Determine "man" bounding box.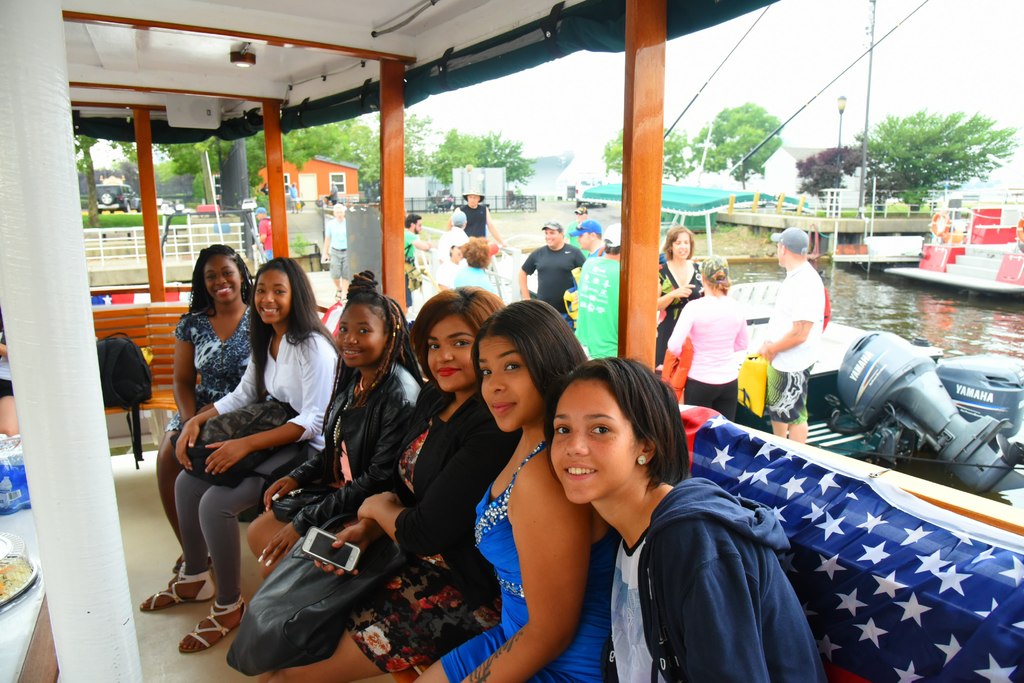
Determined: 401/213/431/300.
